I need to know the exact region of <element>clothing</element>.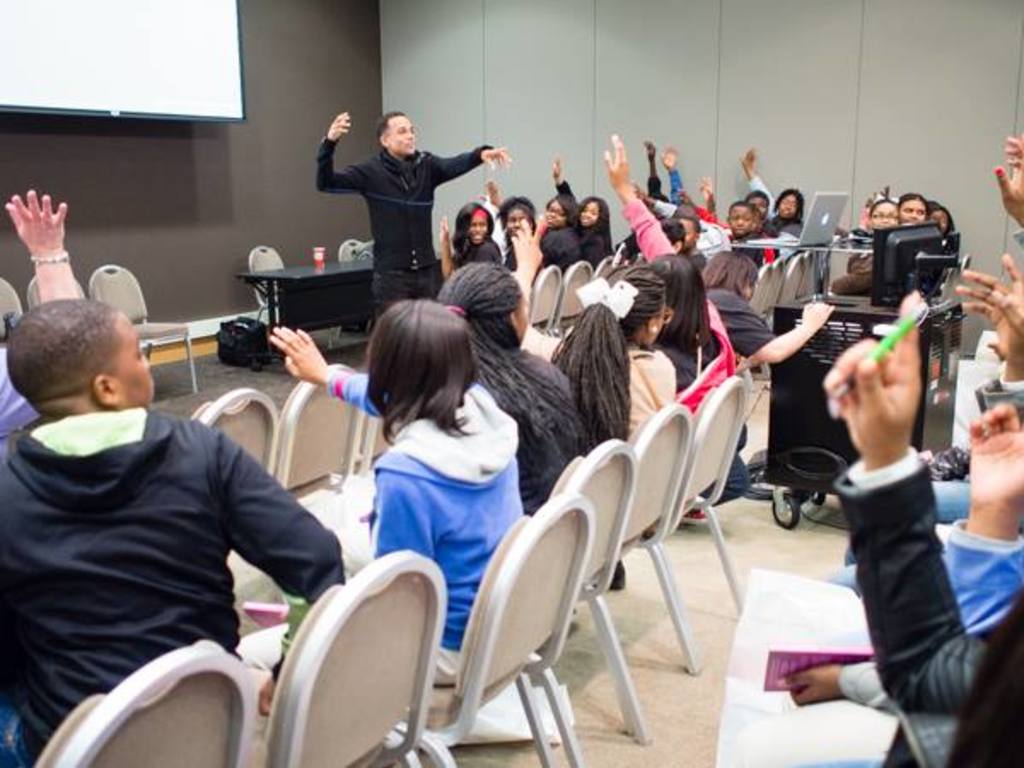
Region: bbox(975, 377, 1022, 420).
